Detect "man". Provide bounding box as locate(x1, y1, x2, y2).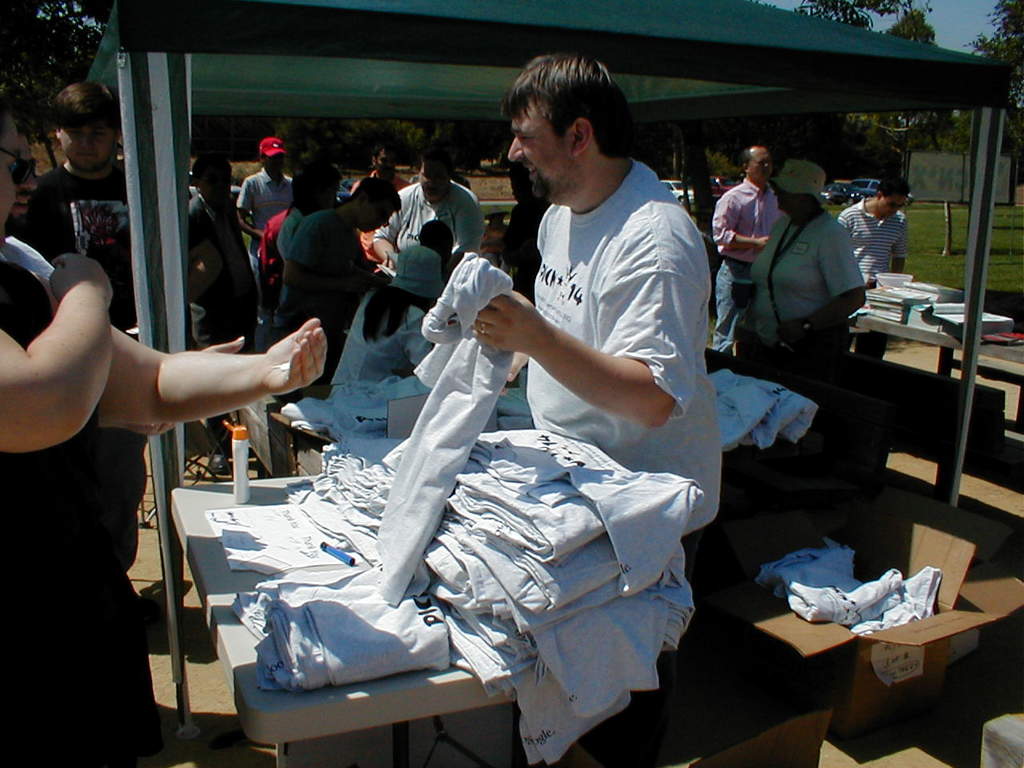
locate(707, 141, 786, 366).
